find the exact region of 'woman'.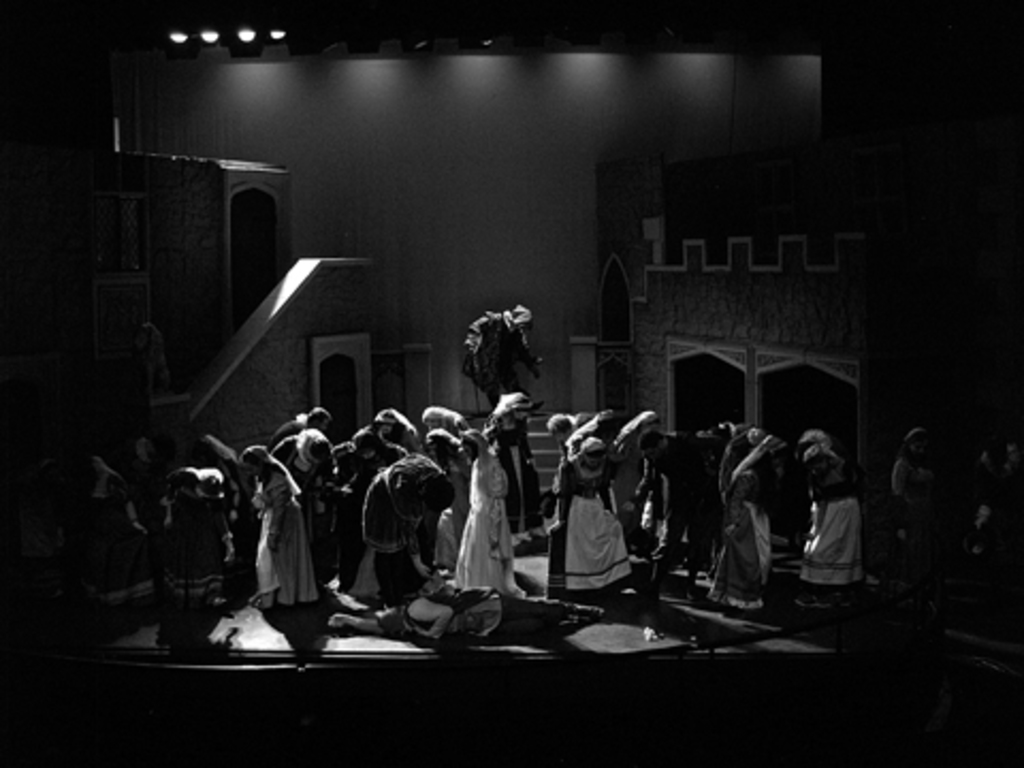
Exact region: crop(550, 442, 629, 602).
